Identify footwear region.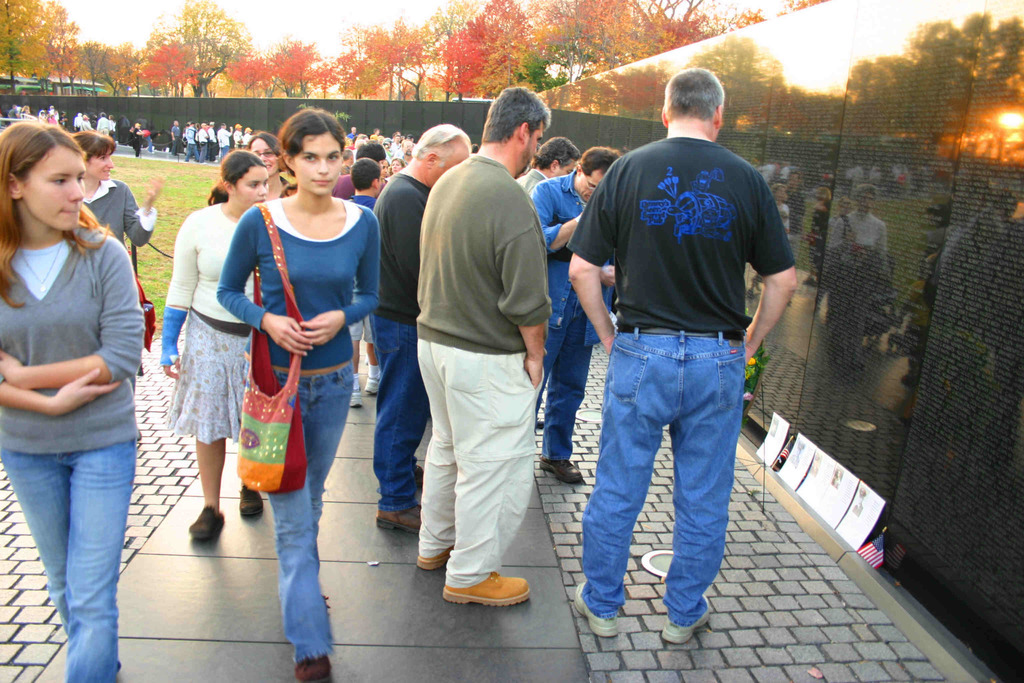
Region: Rect(377, 500, 424, 539).
